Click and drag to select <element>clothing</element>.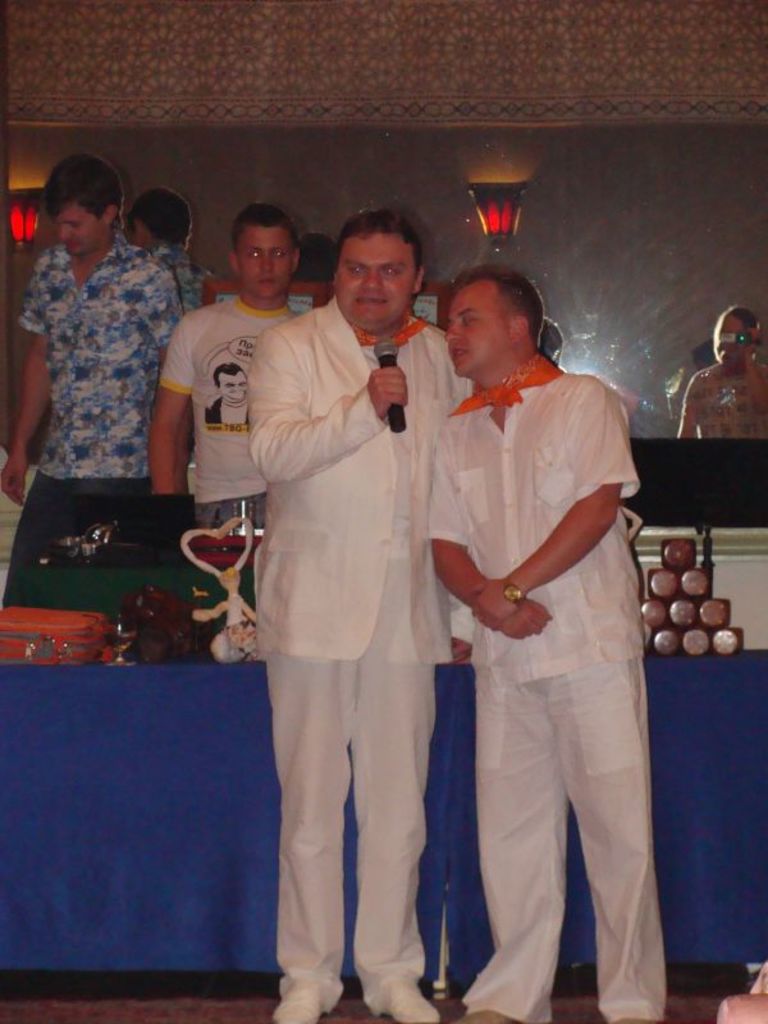
Selection: box(4, 233, 205, 614).
